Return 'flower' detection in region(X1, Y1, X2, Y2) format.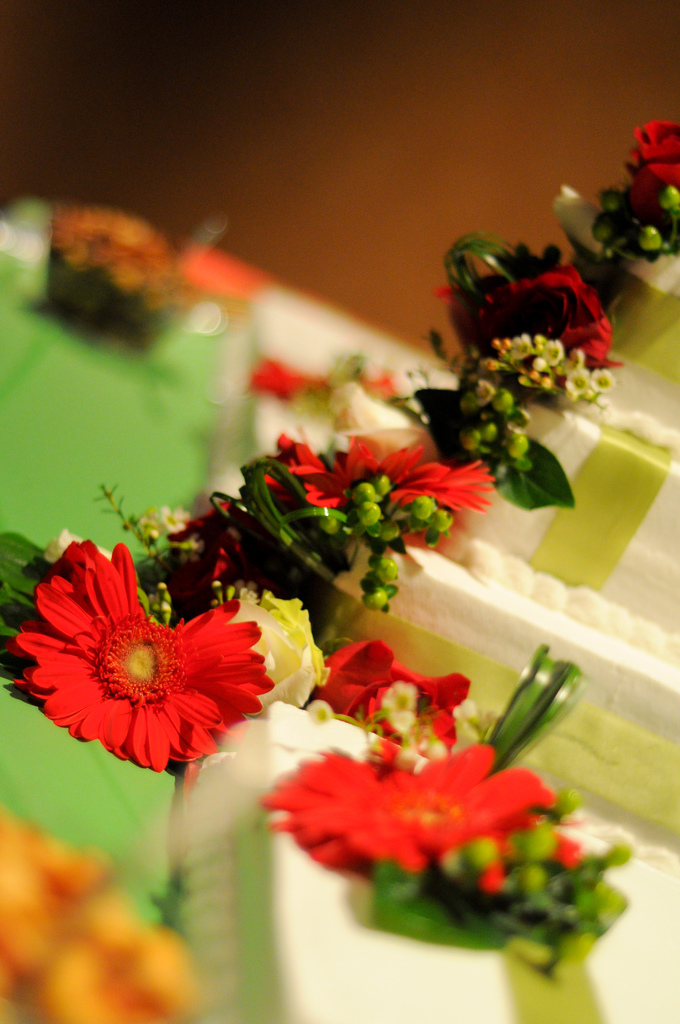
region(143, 499, 260, 602).
